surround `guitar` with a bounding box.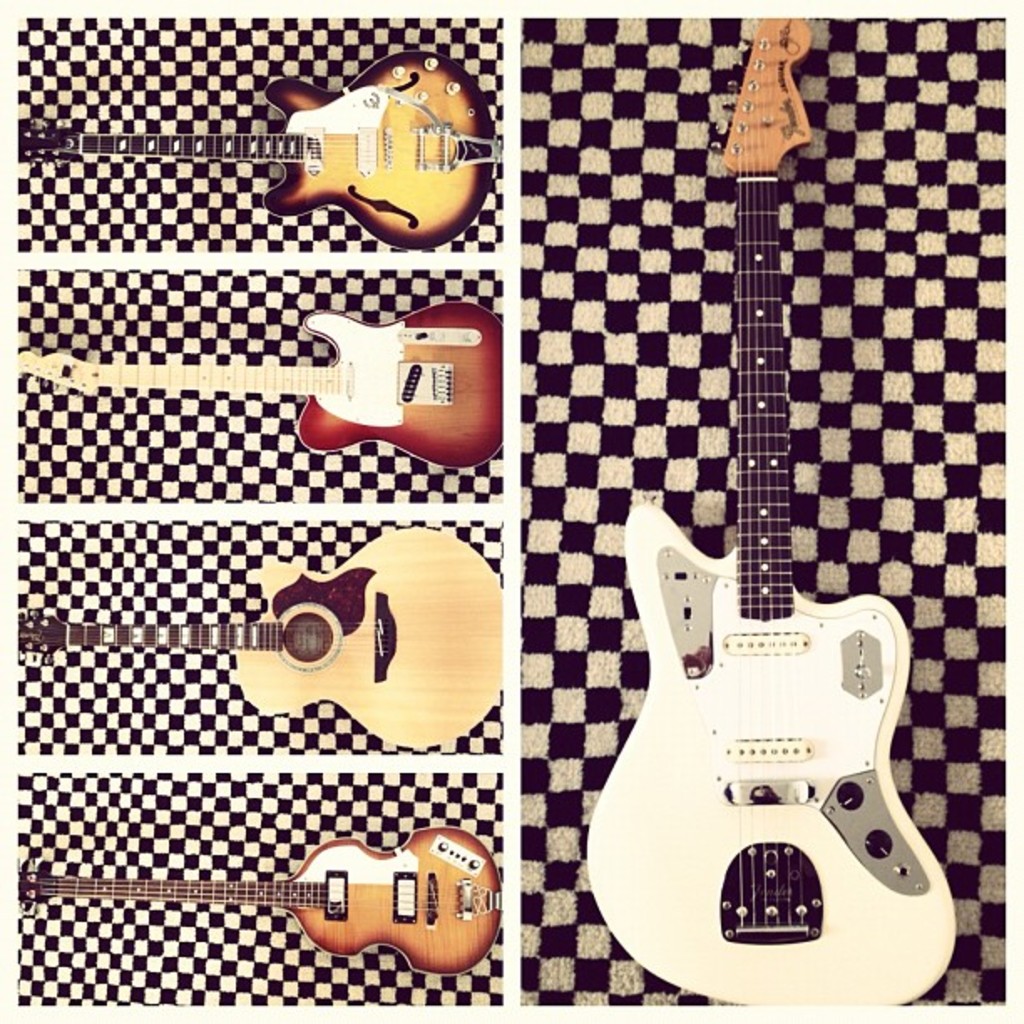
12,54,505,256.
